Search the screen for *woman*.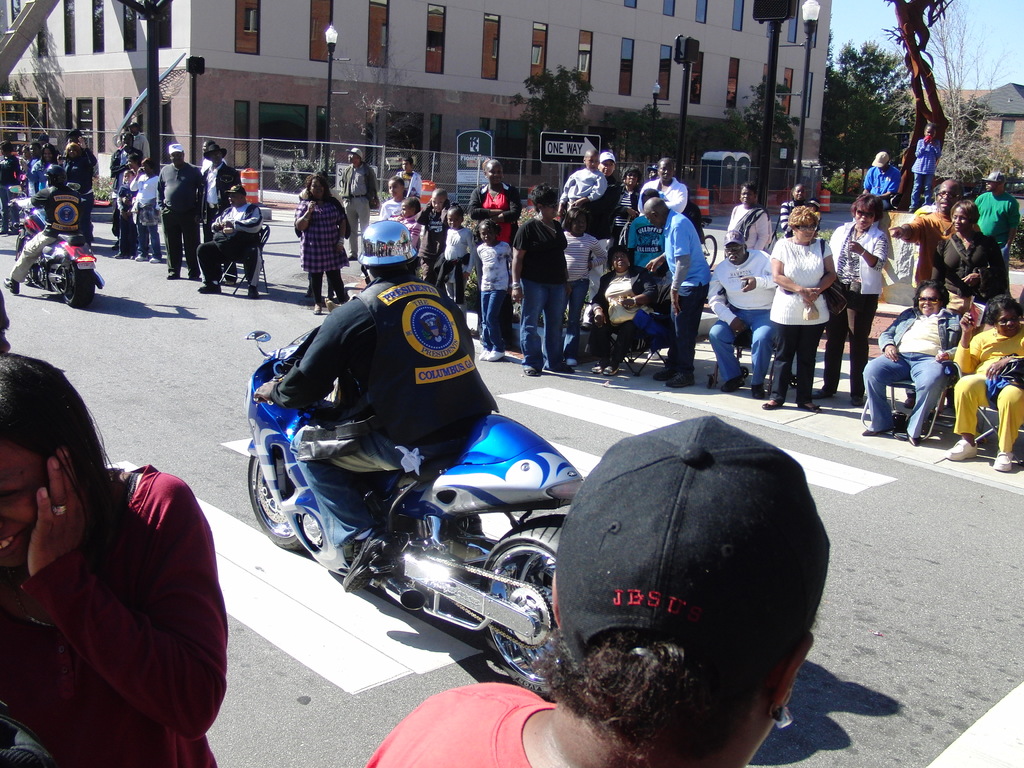
Found at (943, 296, 1023, 458).
